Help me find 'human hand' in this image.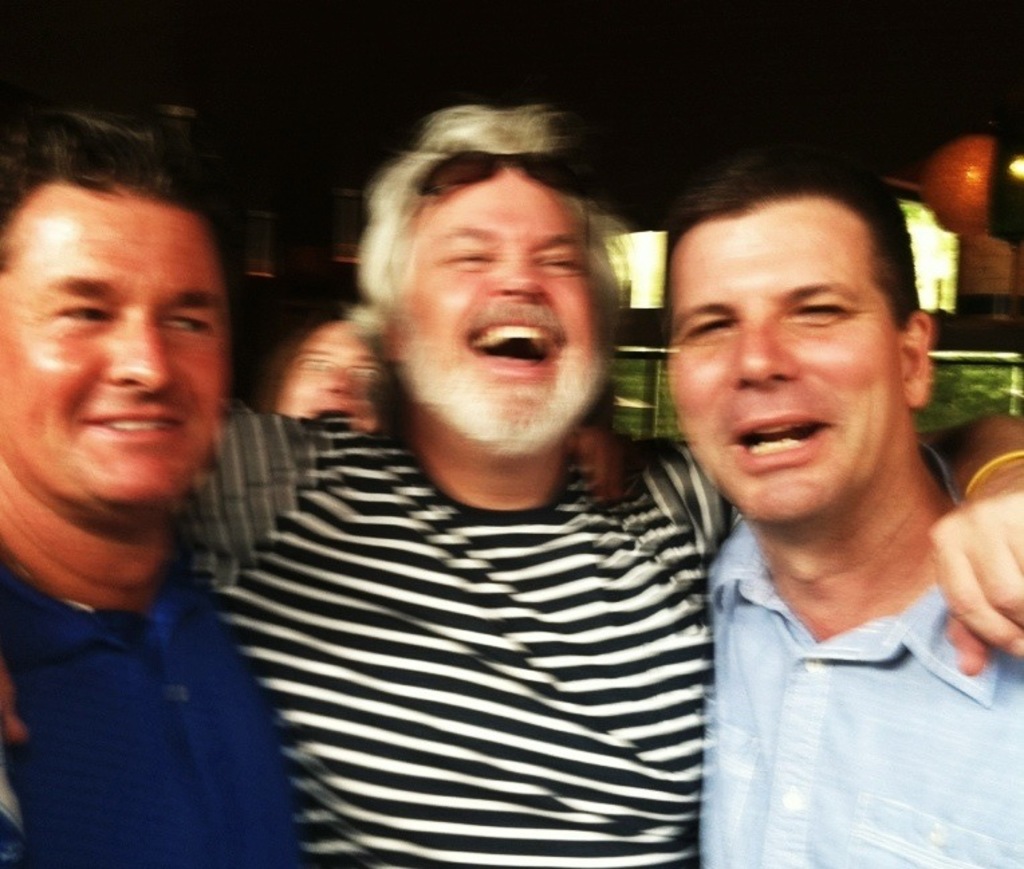
Found it: (x1=567, y1=422, x2=625, y2=507).
